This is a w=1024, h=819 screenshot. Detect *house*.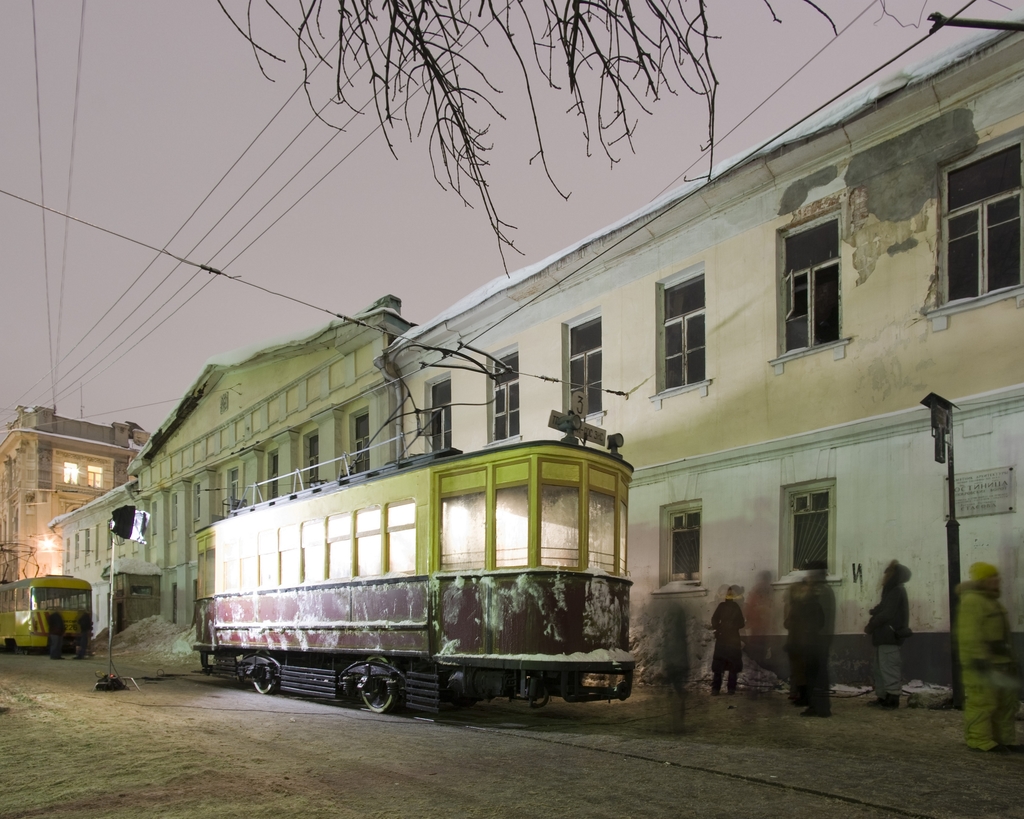
48:15:1023:758.
